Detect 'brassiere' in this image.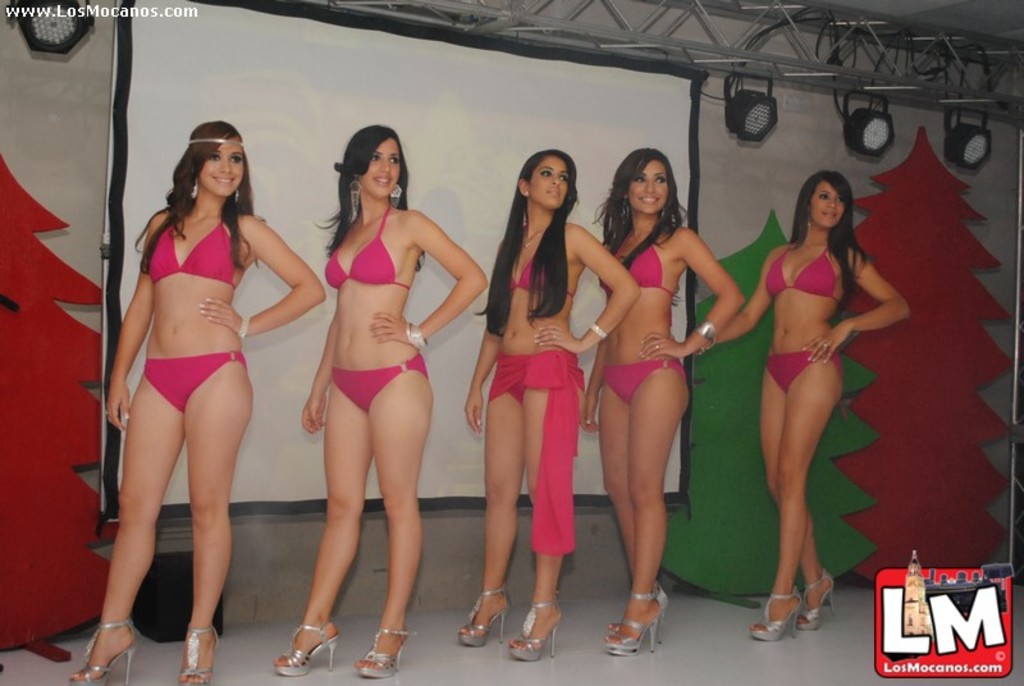
Detection: [x1=600, y1=242, x2=676, y2=299].
